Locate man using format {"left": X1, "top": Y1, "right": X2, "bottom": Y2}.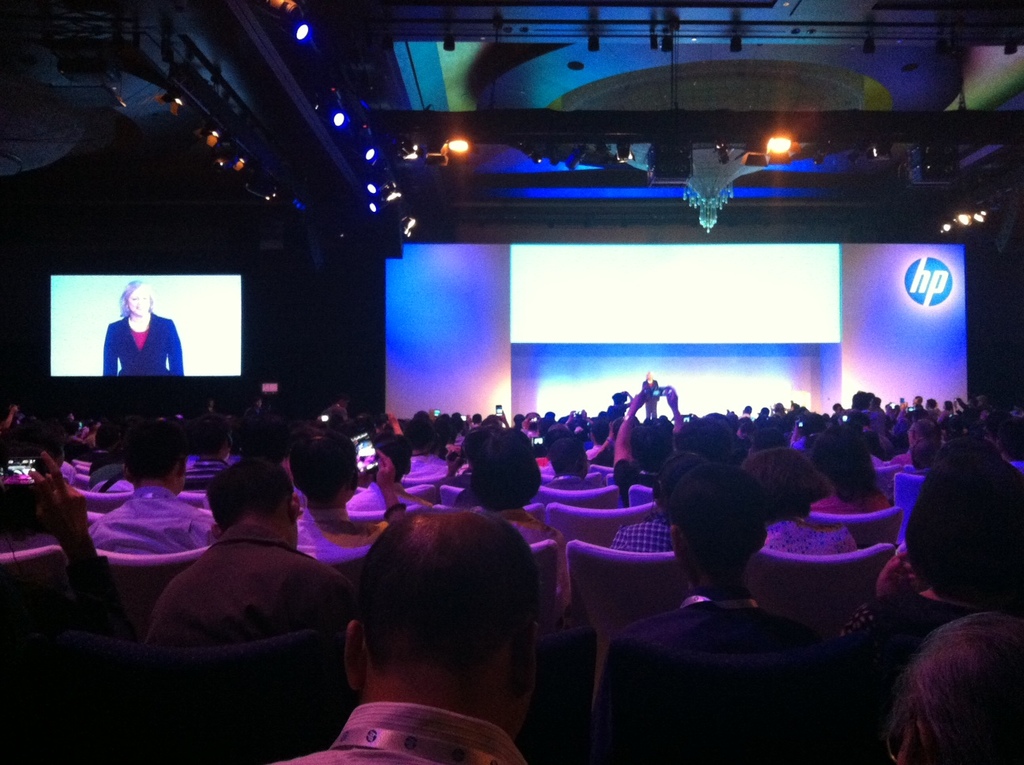
{"left": 613, "top": 462, "right": 826, "bottom": 658}.
